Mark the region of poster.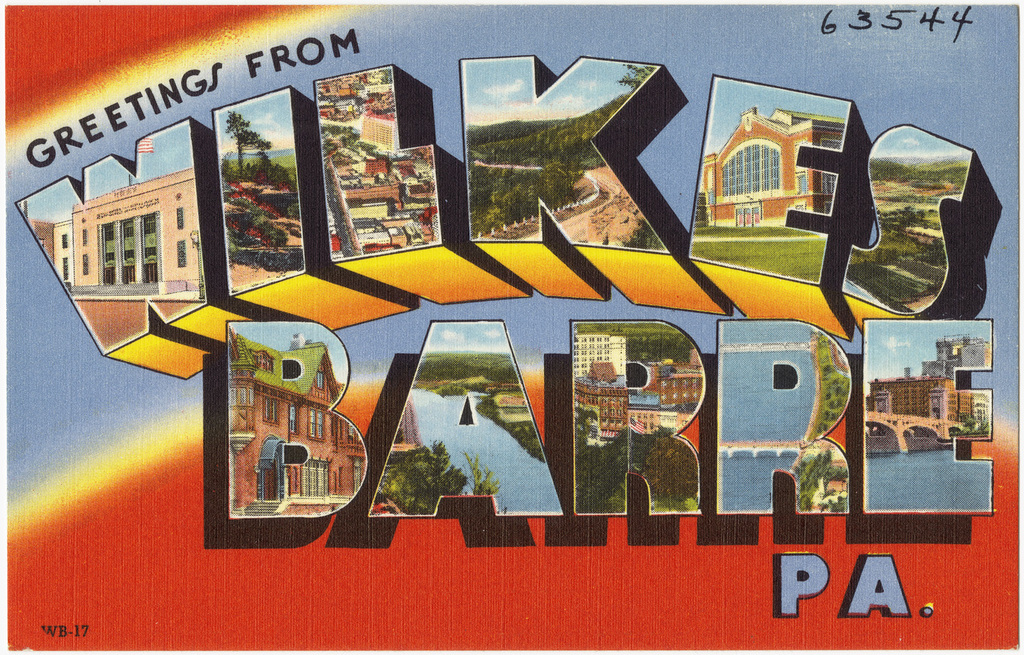
Region: [x1=0, y1=0, x2=1023, y2=654].
